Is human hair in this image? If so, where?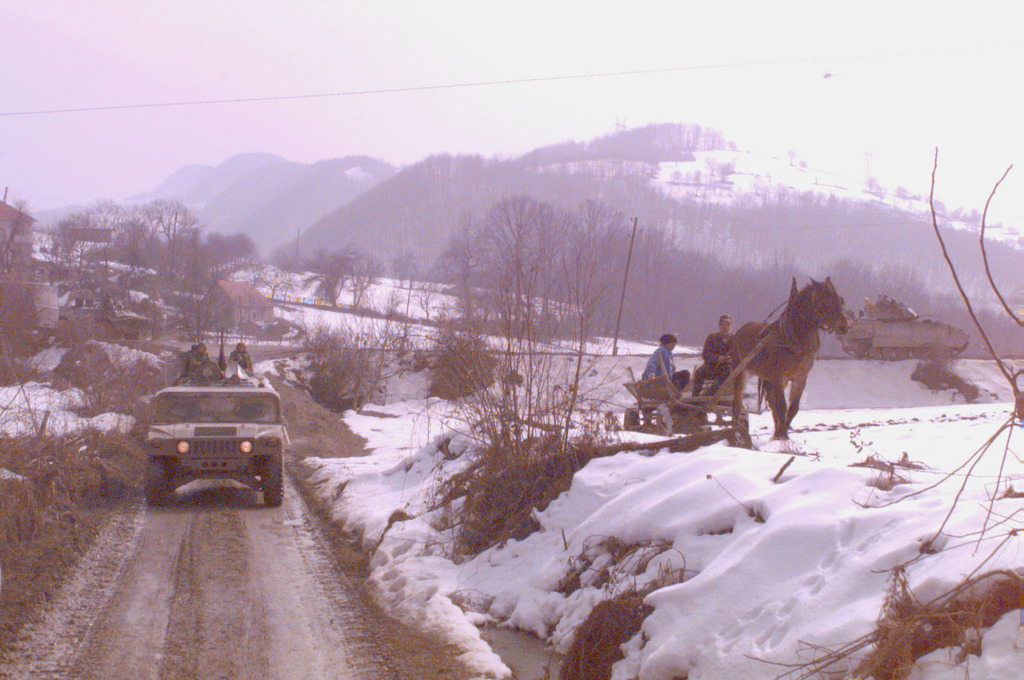
Yes, at x1=237, y1=342, x2=246, y2=355.
